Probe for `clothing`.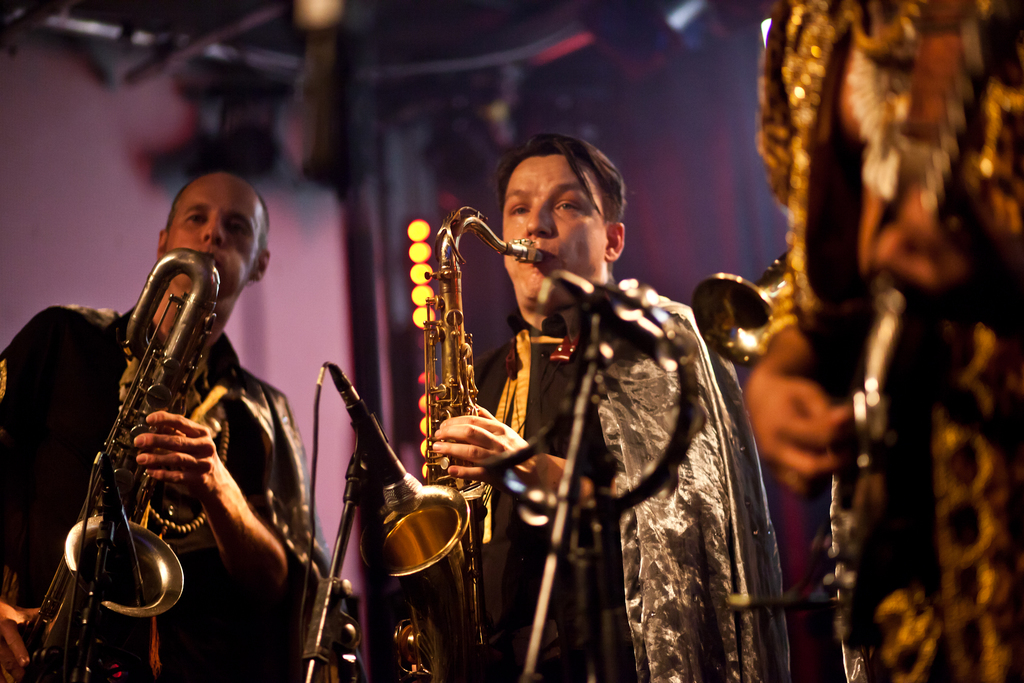
Probe result: l=0, t=305, r=312, b=682.
